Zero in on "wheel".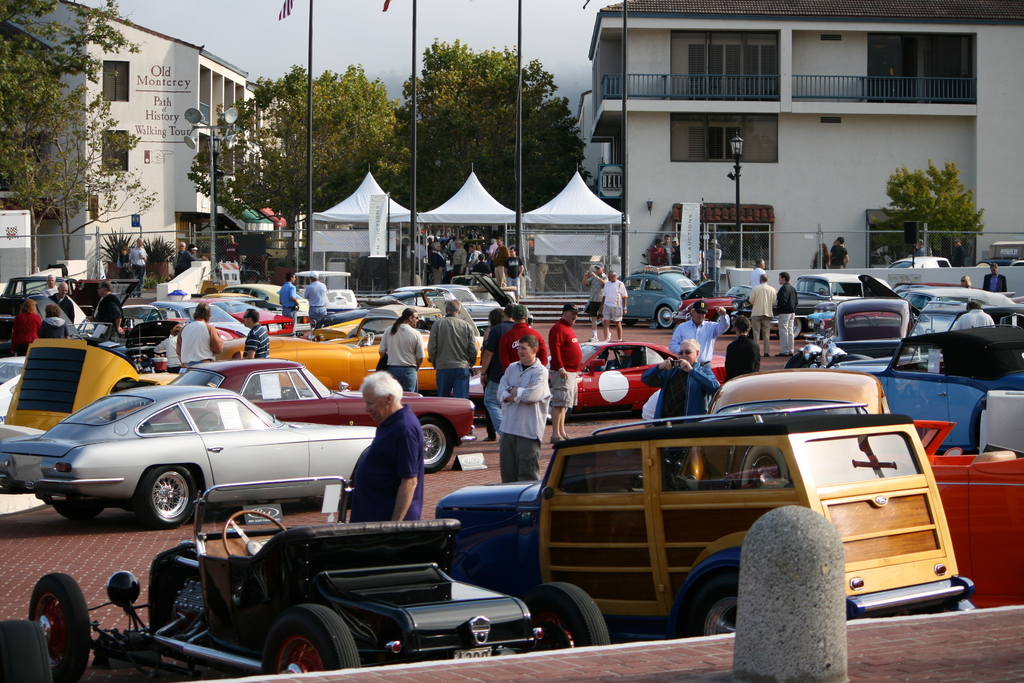
Zeroed in: l=819, t=287, r=828, b=298.
